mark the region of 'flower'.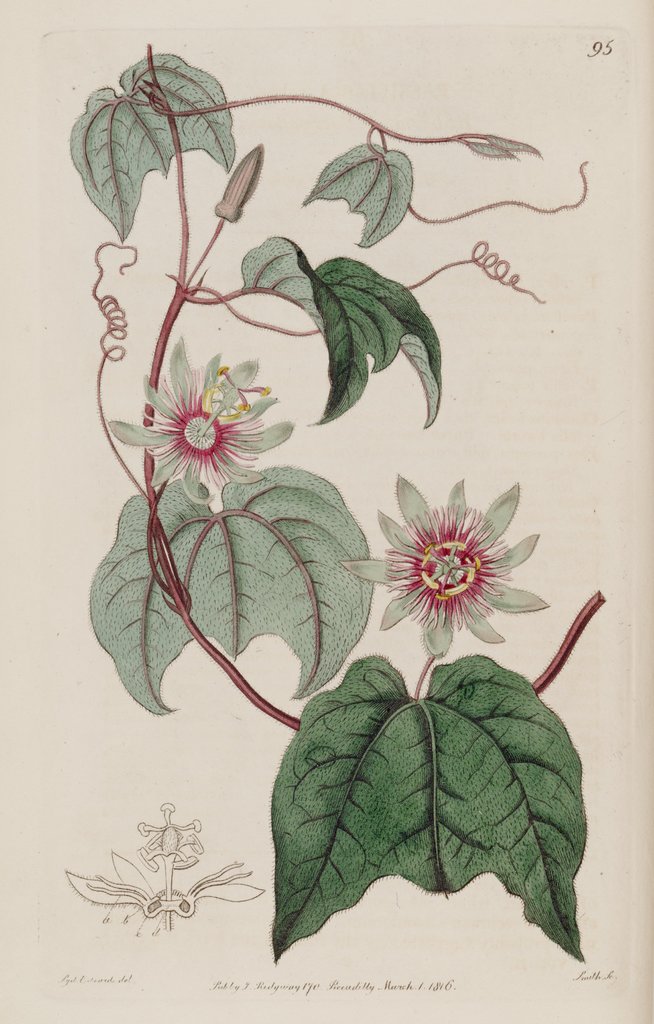
Region: Rect(102, 338, 295, 511).
